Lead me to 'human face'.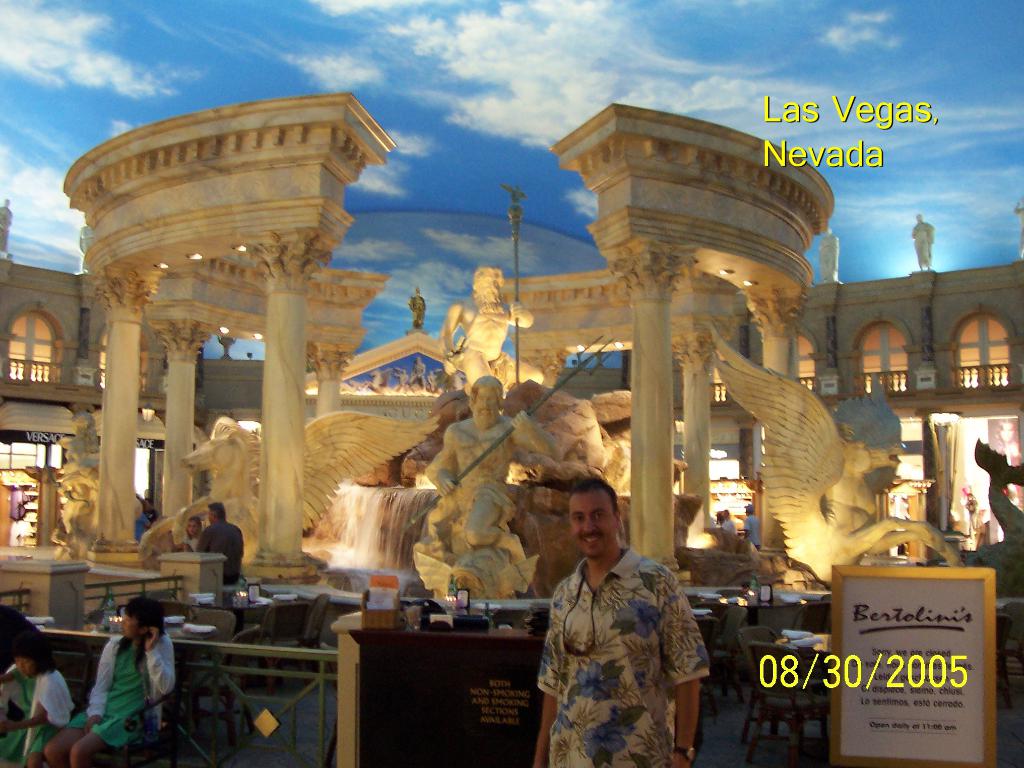
Lead to box=[477, 273, 500, 299].
